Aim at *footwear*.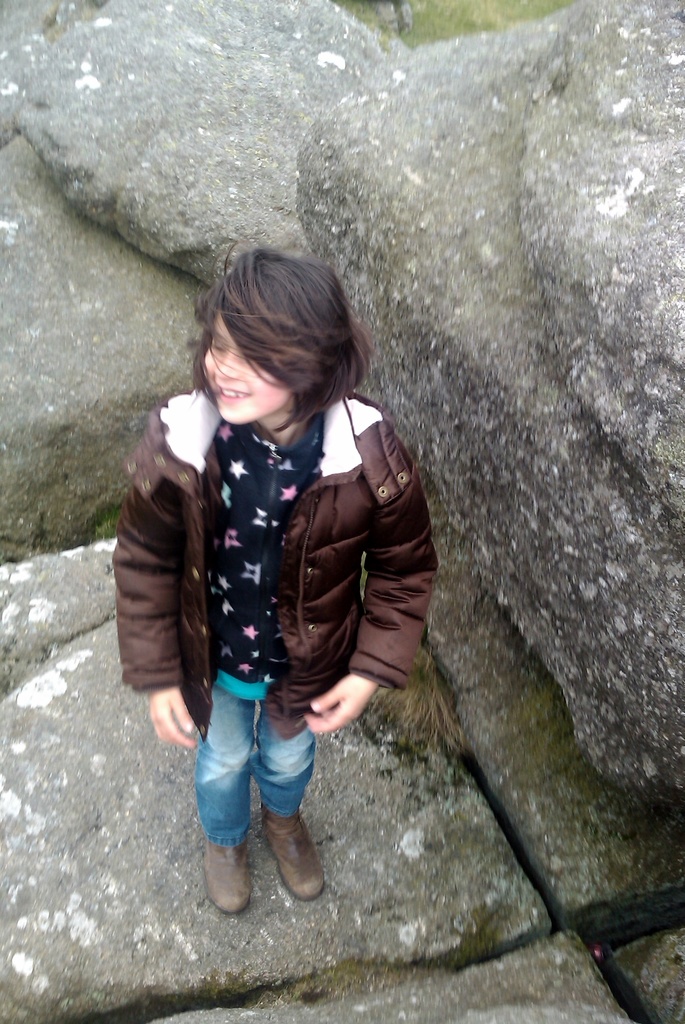
Aimed at (200,831,256,917).
